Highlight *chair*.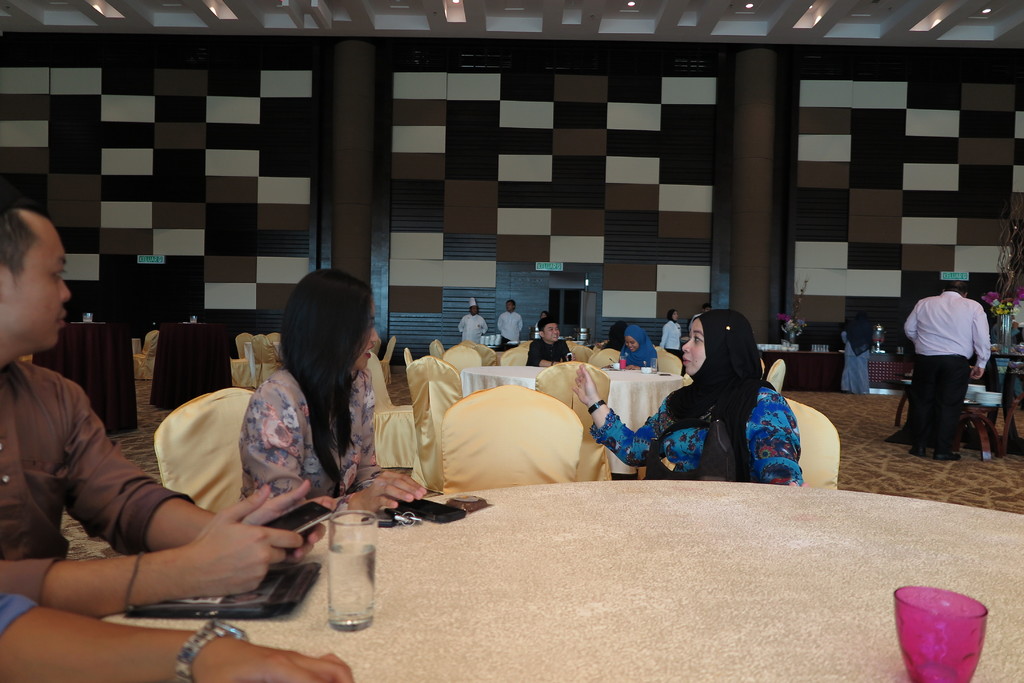
Highlighted region: <region>257, 333, 279, 380</region>.
